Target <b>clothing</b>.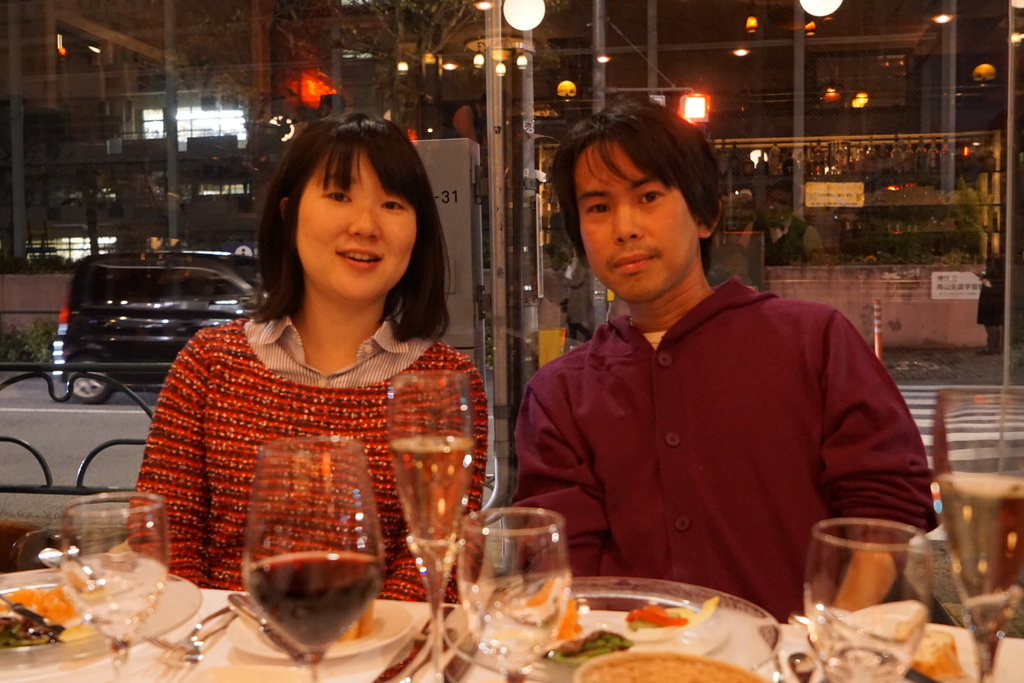
Target region: [x1=497, y1=267, x2=949, y2=629].
